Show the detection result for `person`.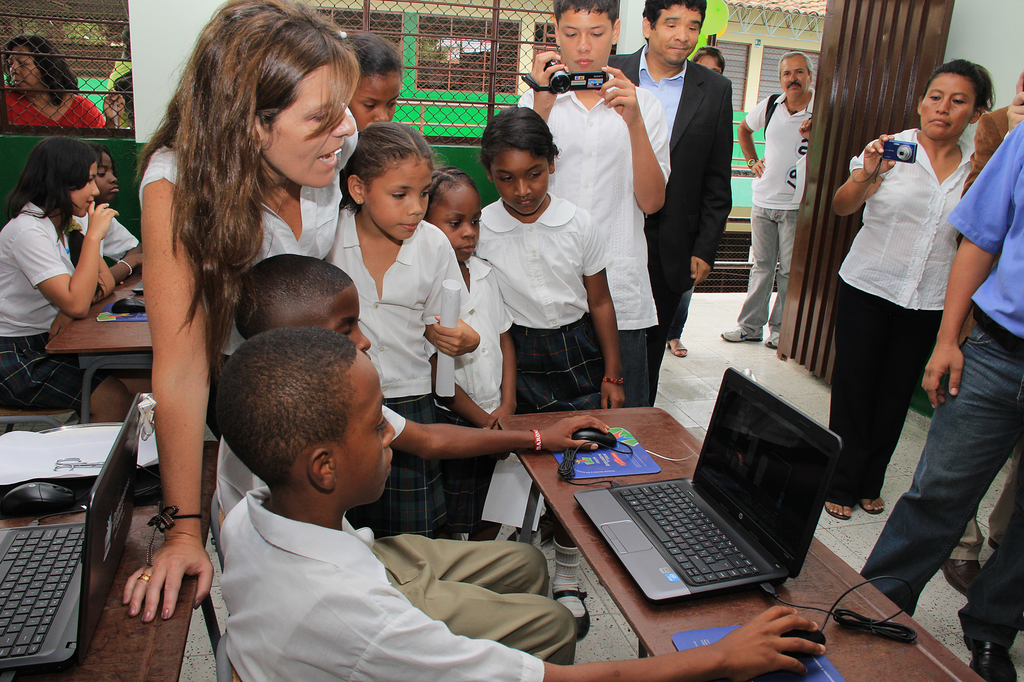
{"left": 329, "top": 34, "right": 413, "bottom": 130}.
